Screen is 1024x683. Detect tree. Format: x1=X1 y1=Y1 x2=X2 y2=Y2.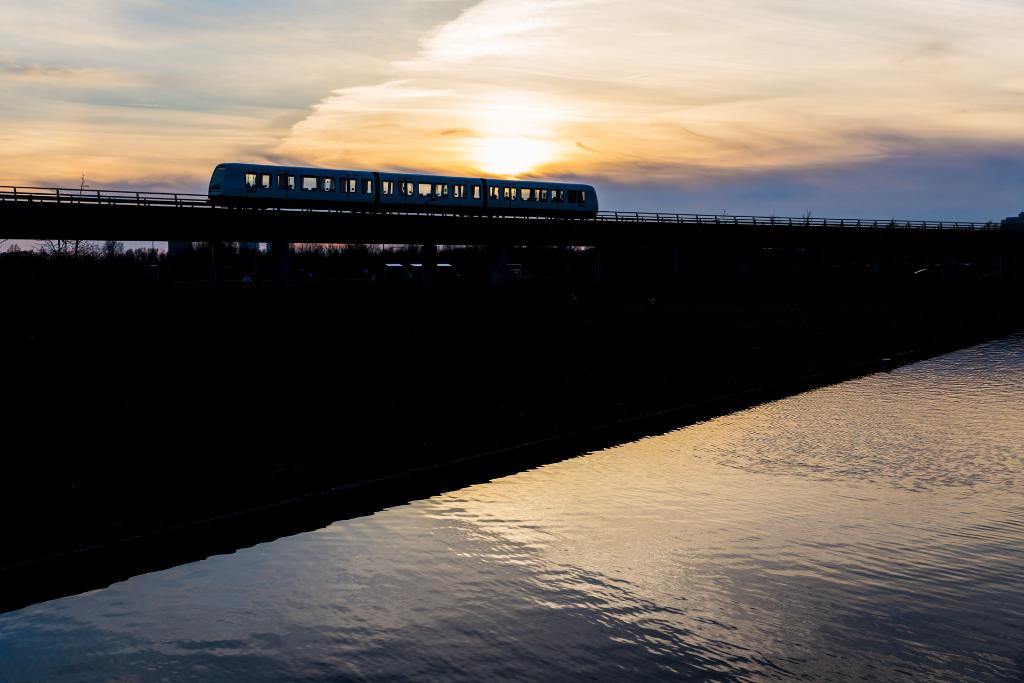
x1=66 y1=180 x2=88 y2=271.
